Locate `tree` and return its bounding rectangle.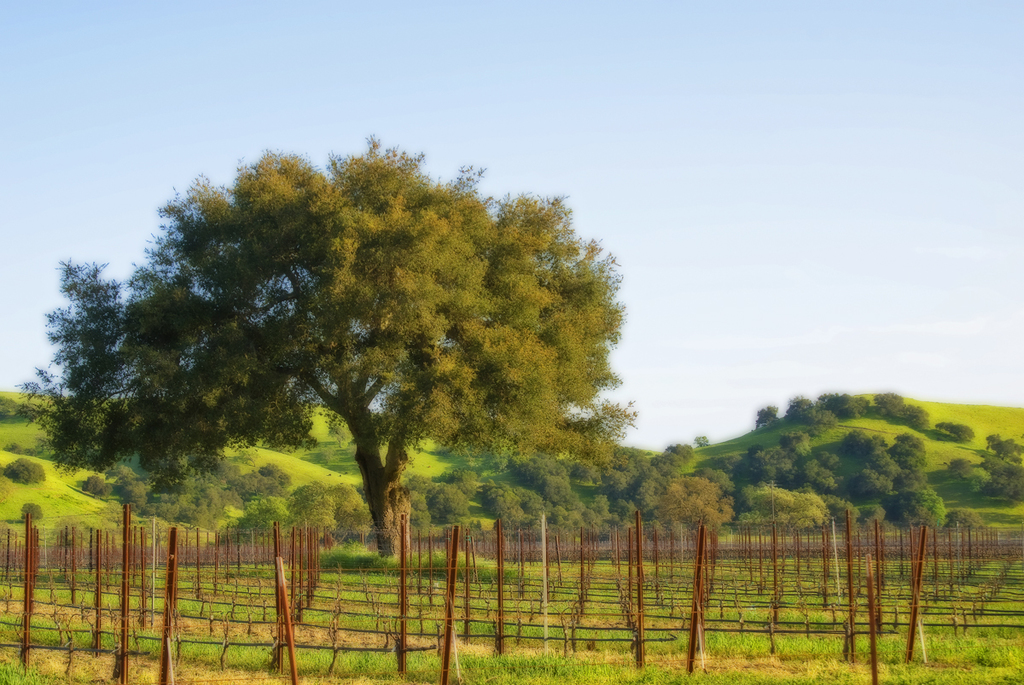
detection(821, 446, 838, 474).
